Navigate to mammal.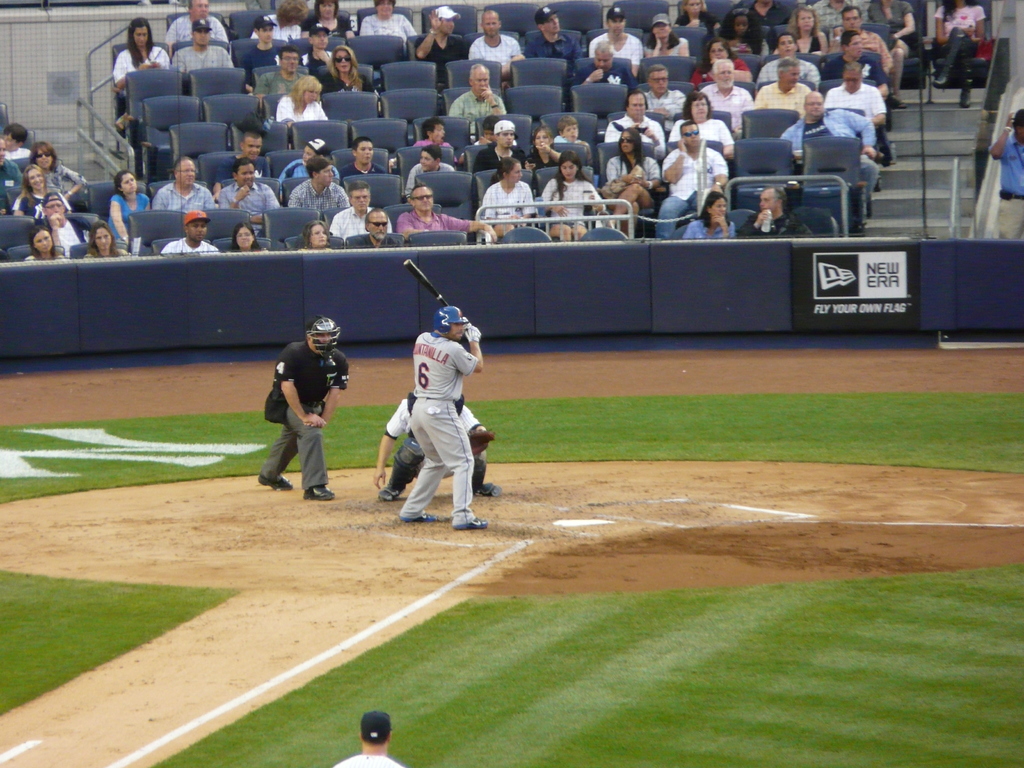
Navigation target: BBox(0, 116, 41, 166).
